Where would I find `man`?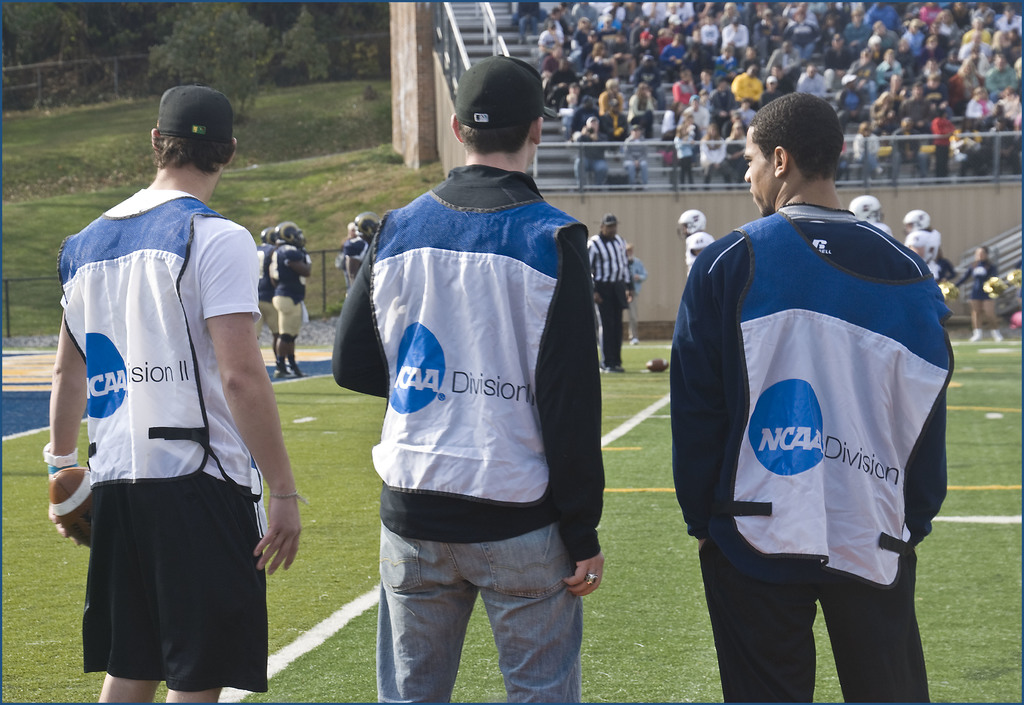
At Rect(904, 207, 942, 279).
